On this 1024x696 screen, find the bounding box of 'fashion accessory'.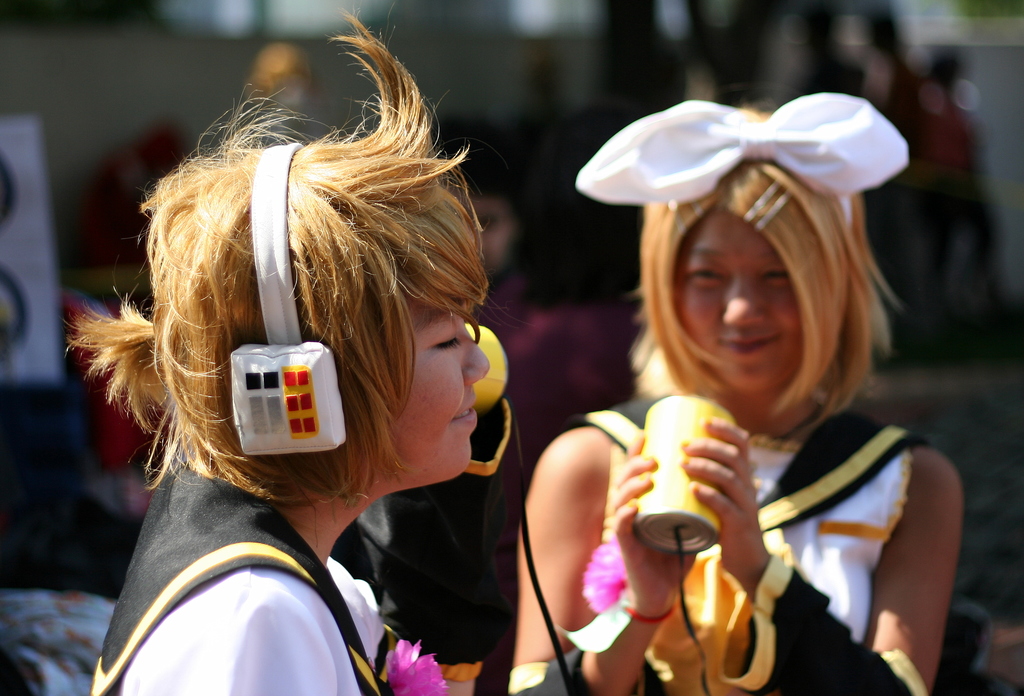
Bounding box: (left=744, top=181, right=790, bottom=240).
